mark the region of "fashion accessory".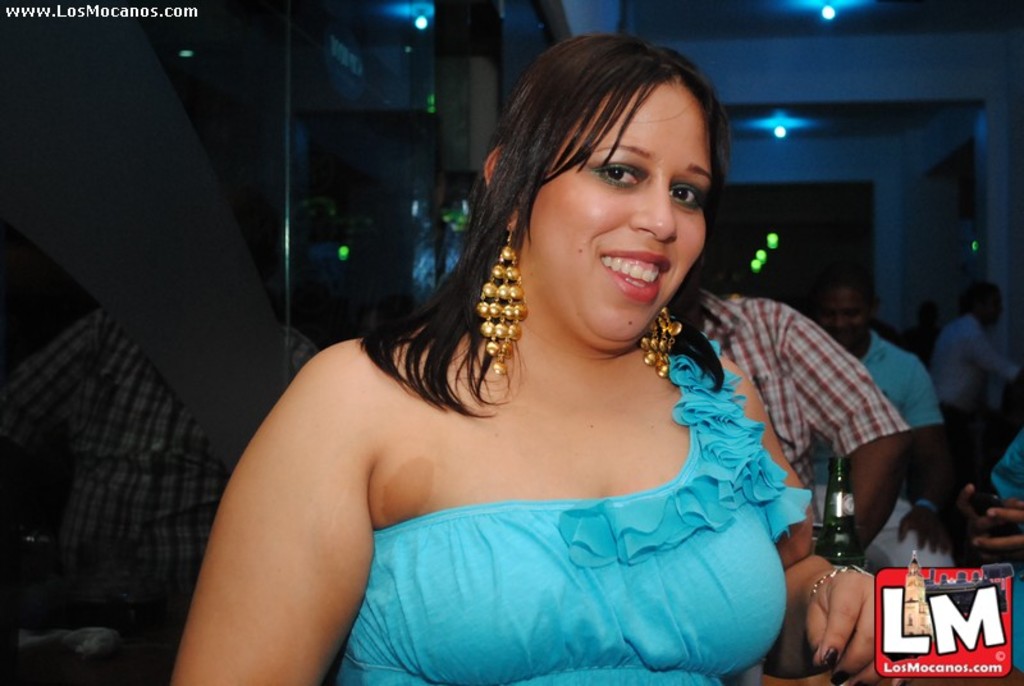
Region: 810 563 874 590.
